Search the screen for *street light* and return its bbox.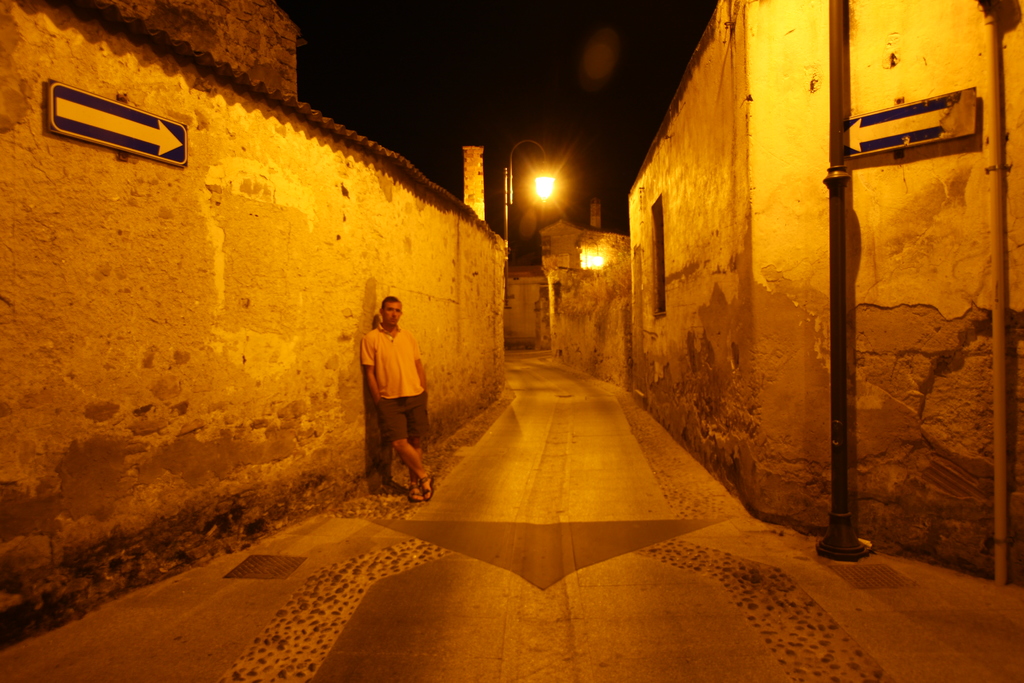
Found: left=506, top=136, right=554, bottom=265.
